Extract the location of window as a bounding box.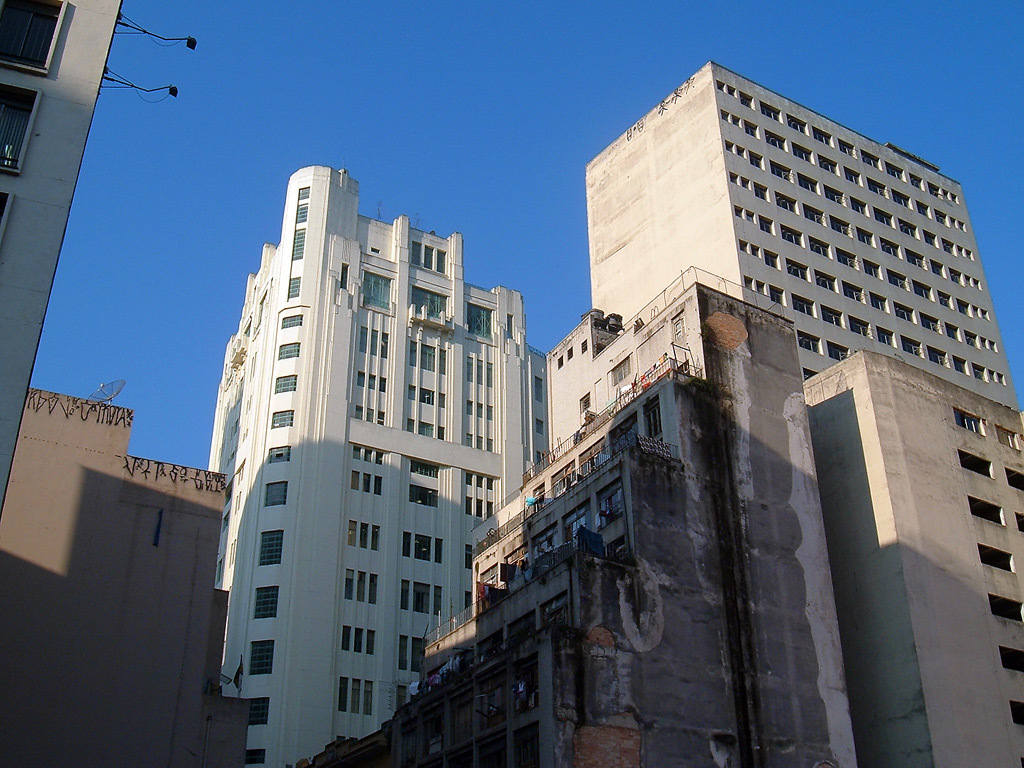
[377,376,388,392].
